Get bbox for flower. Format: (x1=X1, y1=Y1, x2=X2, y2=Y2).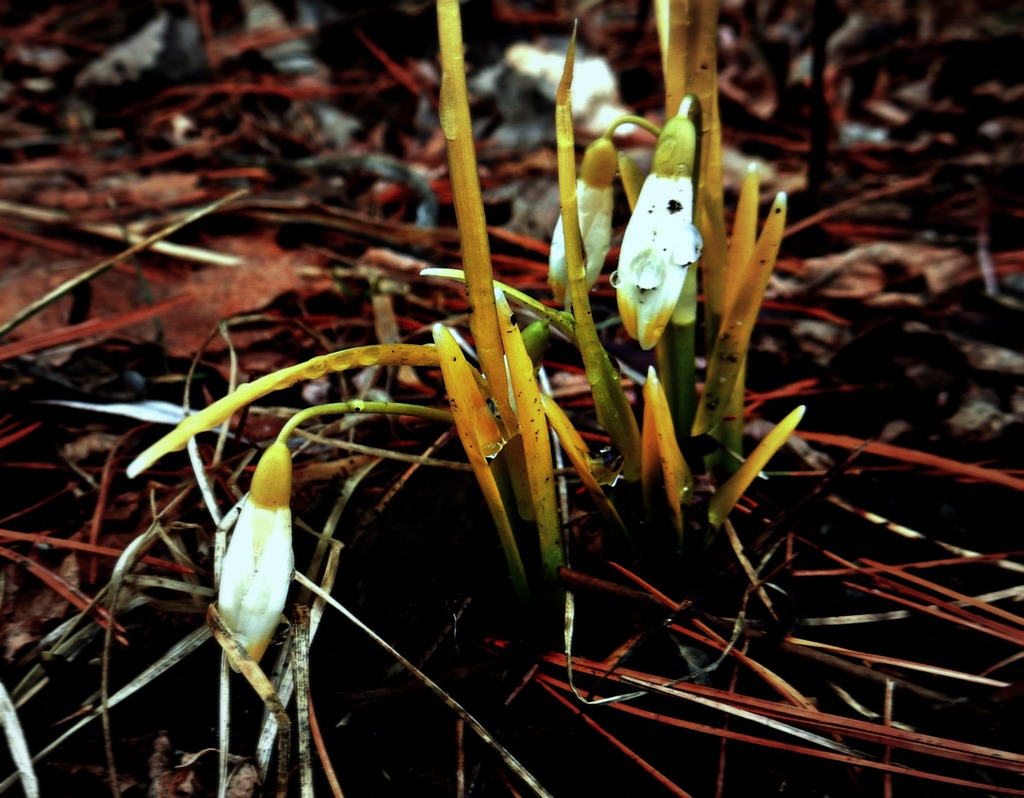
(x1=618, y1=116, x2=696, y2=356).
